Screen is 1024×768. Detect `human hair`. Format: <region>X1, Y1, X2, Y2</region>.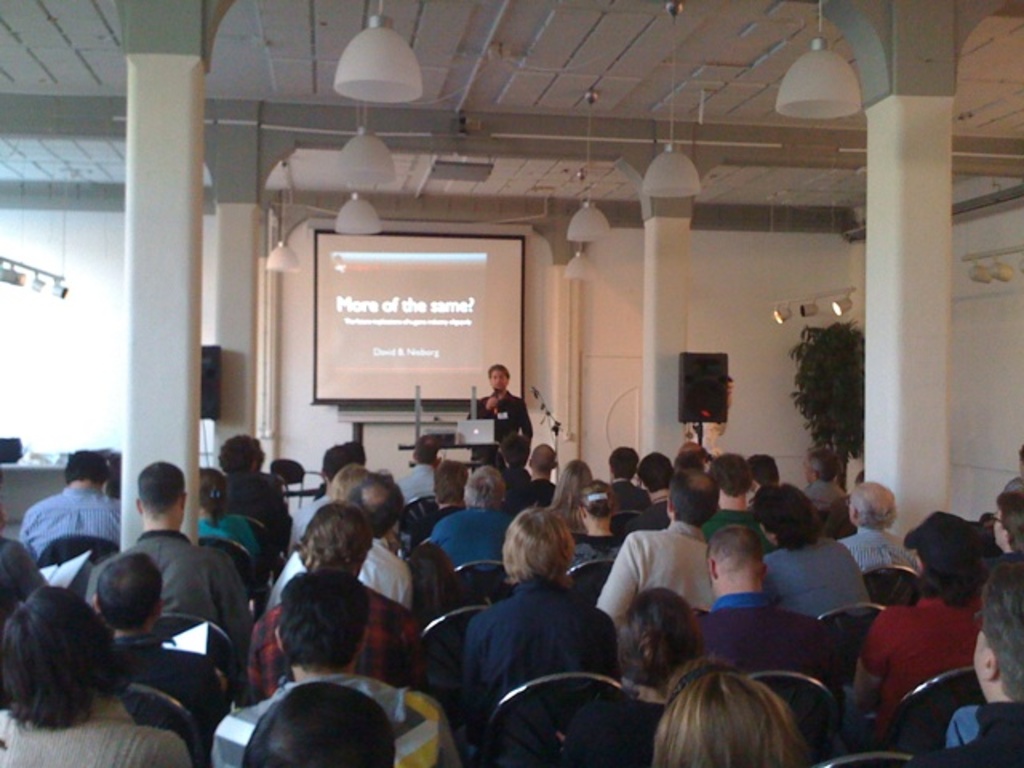
<region>499, 432, 531, 464</region>.
